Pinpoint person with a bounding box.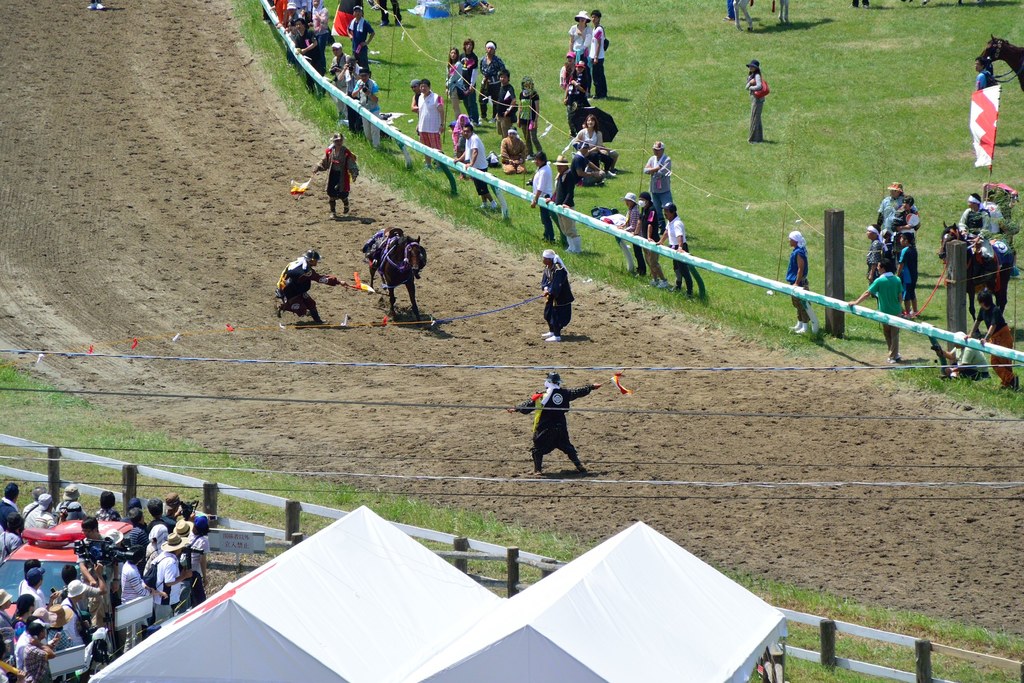
271 247 341 325.
